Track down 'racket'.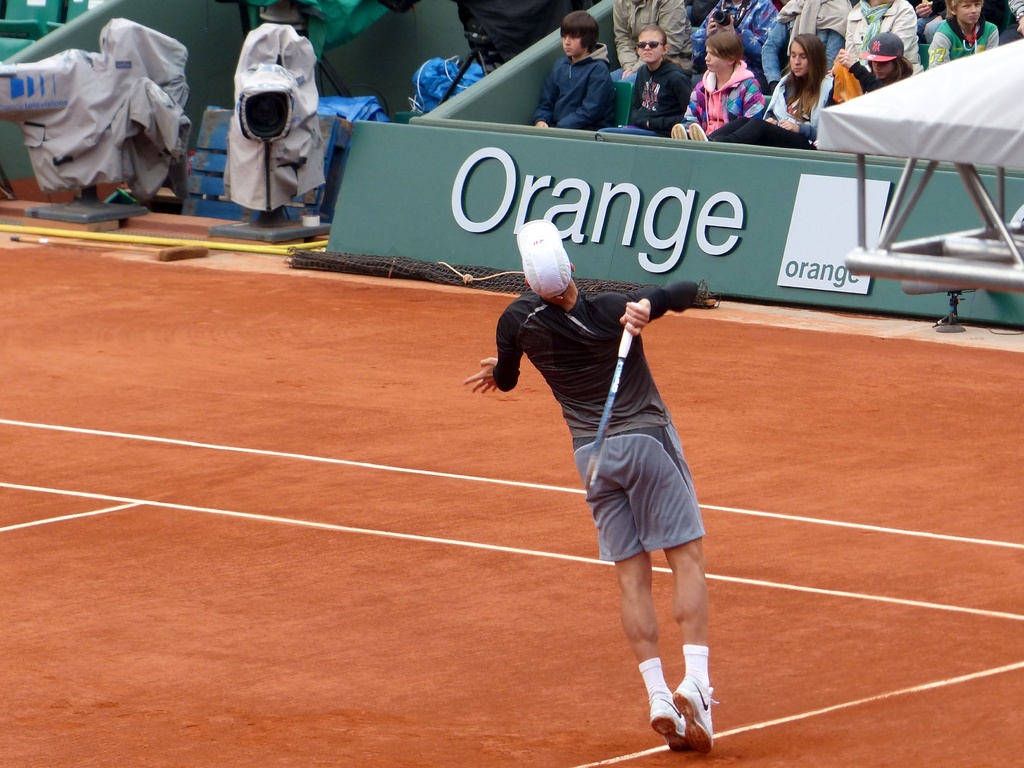
Tracked to x1=586, y1=300, x2=641, y2=494.
